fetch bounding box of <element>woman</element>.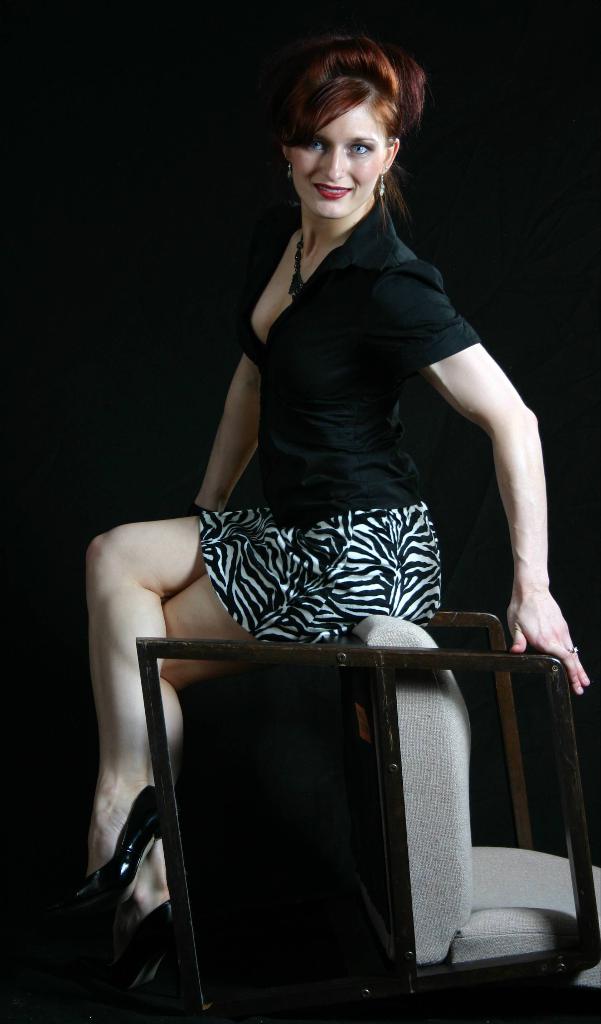
Bbox: crop(98, 86, 543, 922).
